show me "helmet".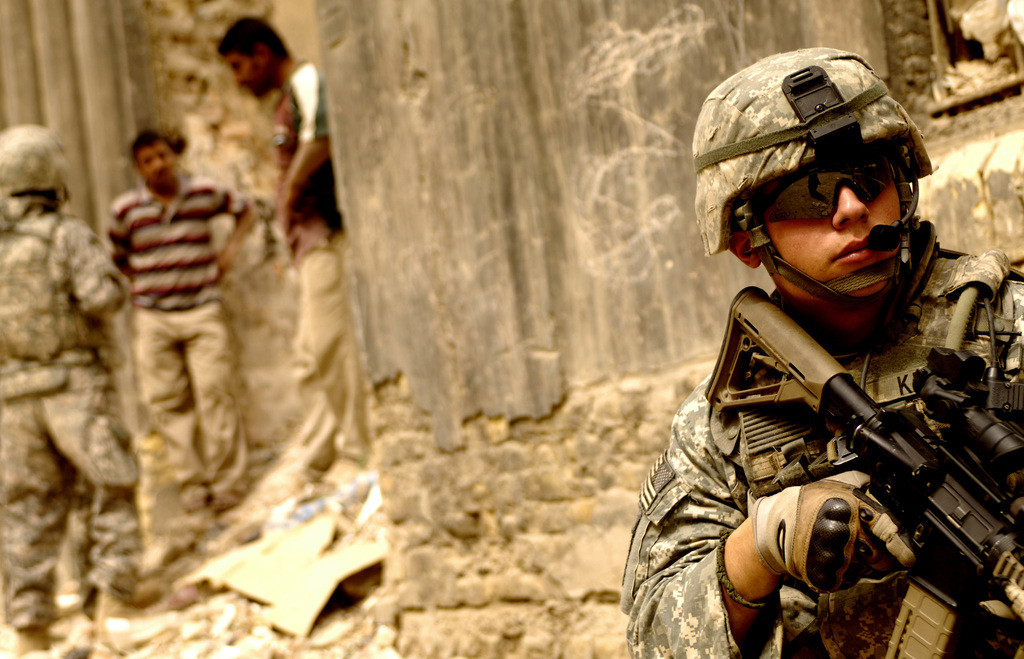
"helmet" is here: 0:124:74:207.
